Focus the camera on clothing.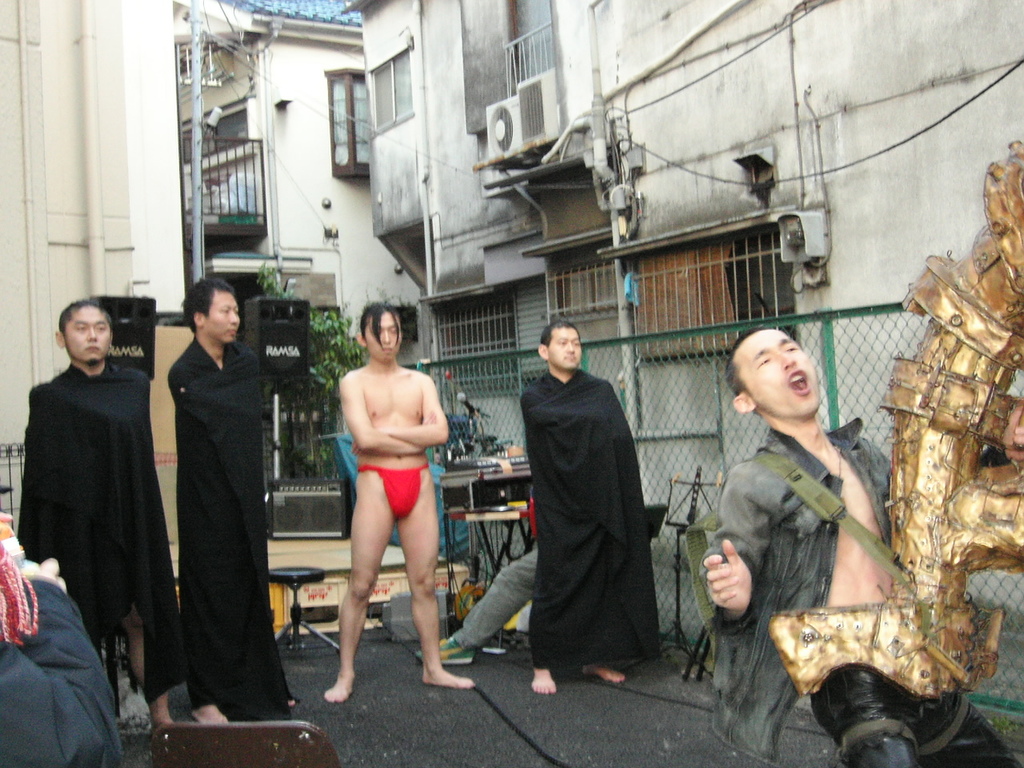
Focus region: crop(706, 414, 1022, 767).
